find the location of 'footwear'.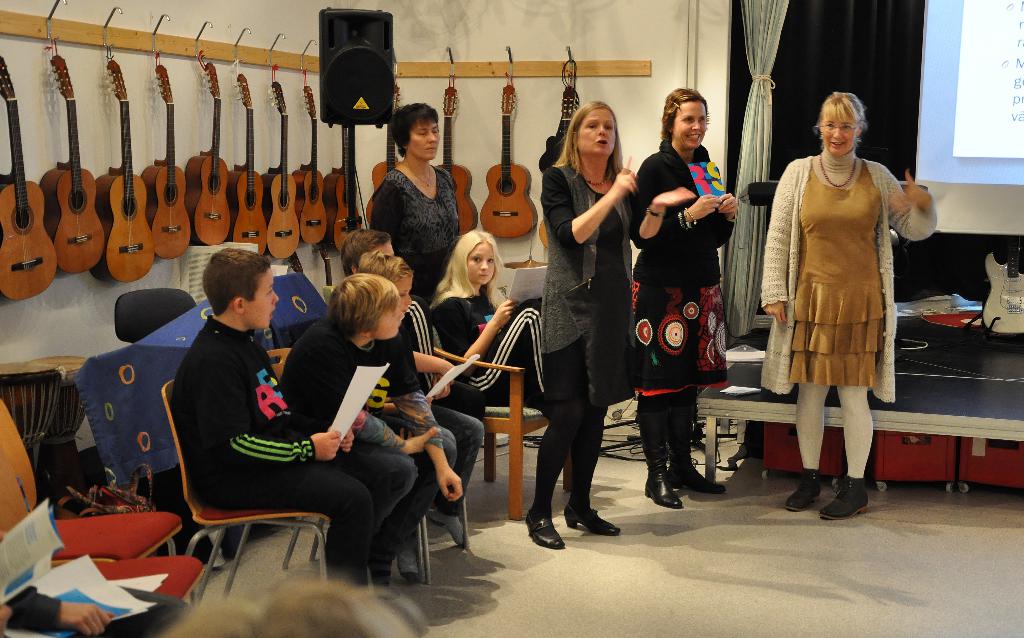
Location: BBox(525, 511, 567, 548).
